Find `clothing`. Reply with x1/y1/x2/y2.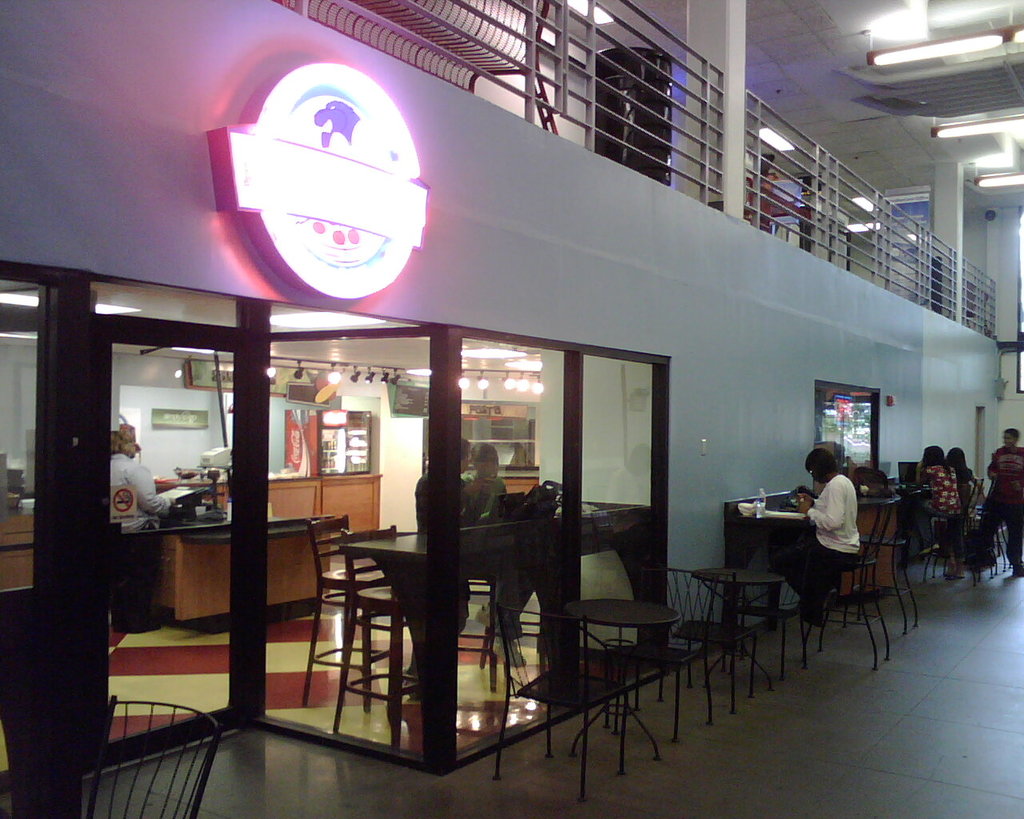
774/481/861/600.
